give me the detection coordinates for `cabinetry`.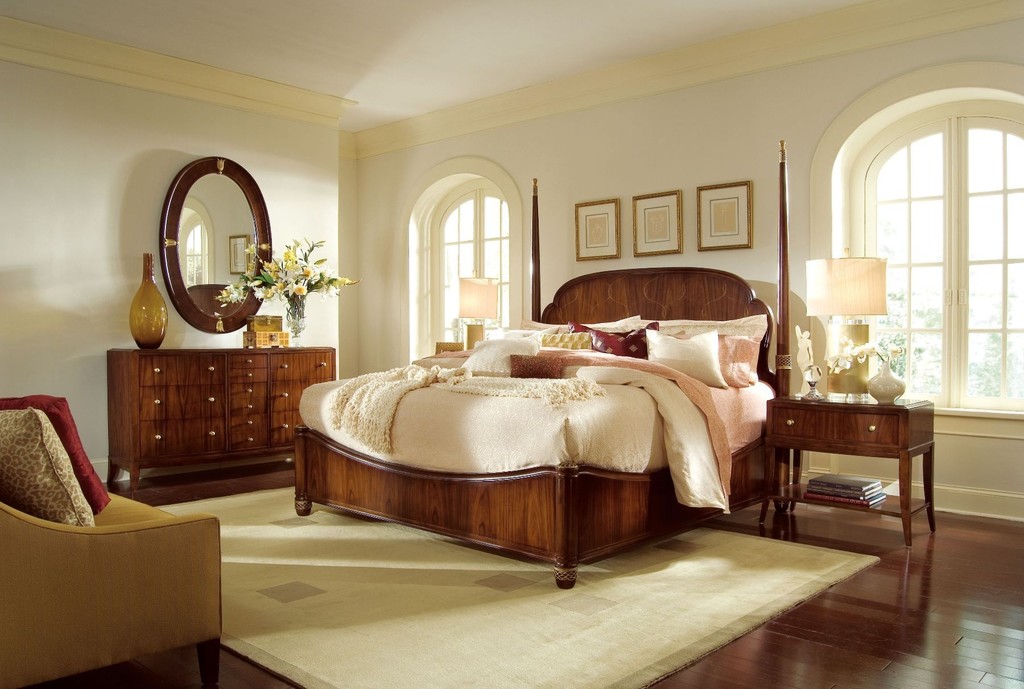
751 386 943 553.
